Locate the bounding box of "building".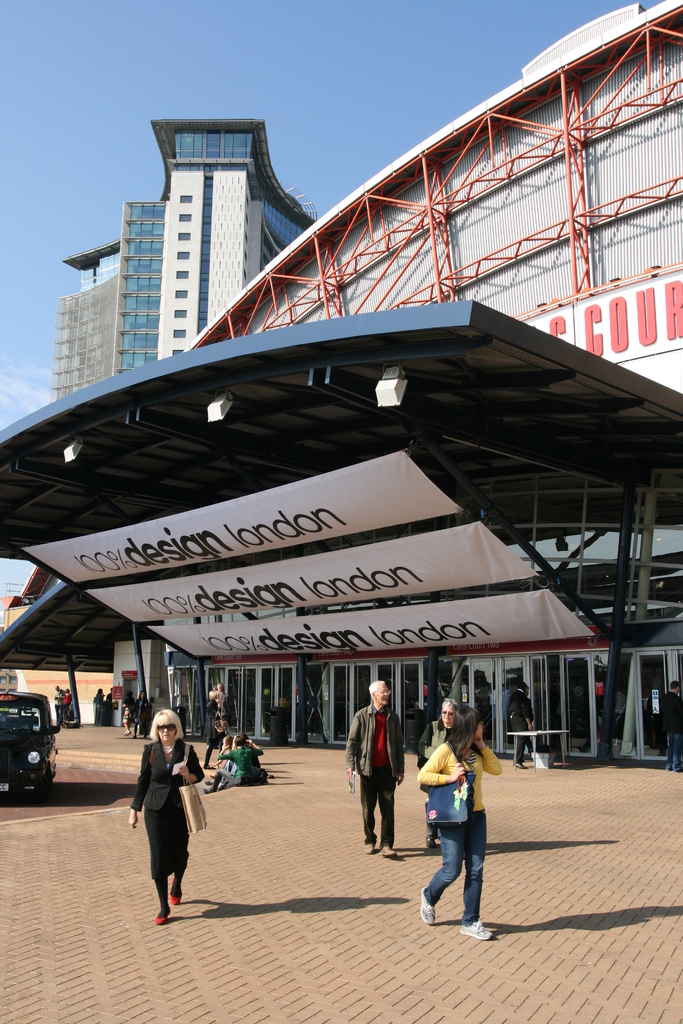
Bounding box: l=0, t=565, r=115, b=719.
